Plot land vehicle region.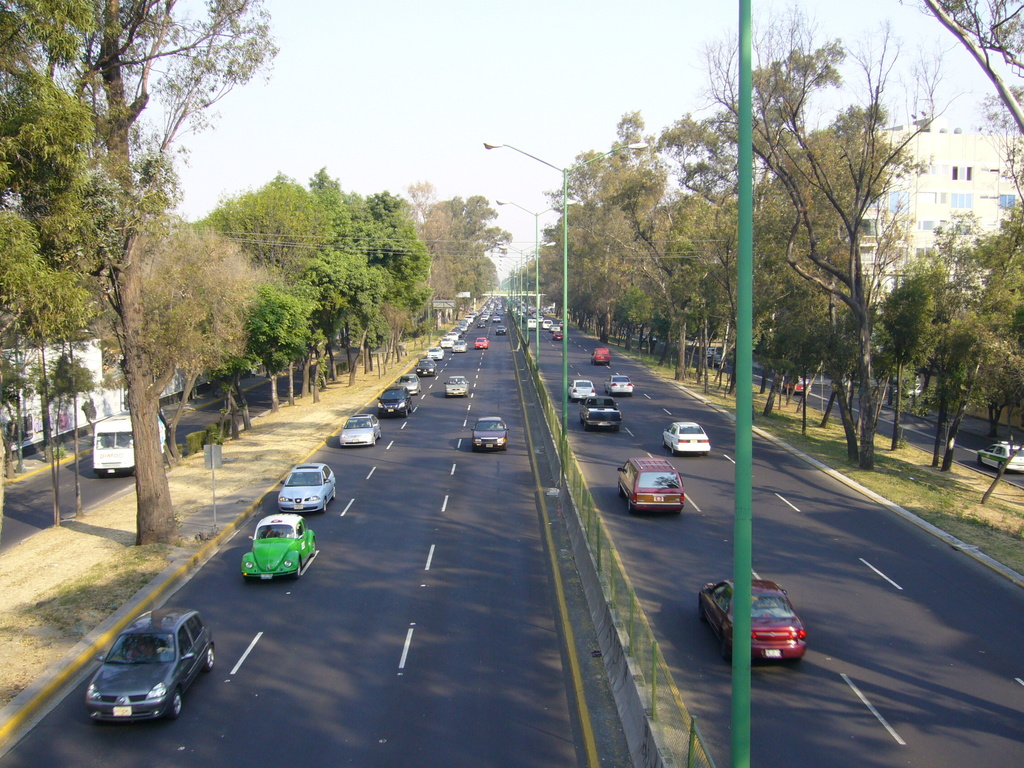
Plotted at region(614, 452, 687, 518).
